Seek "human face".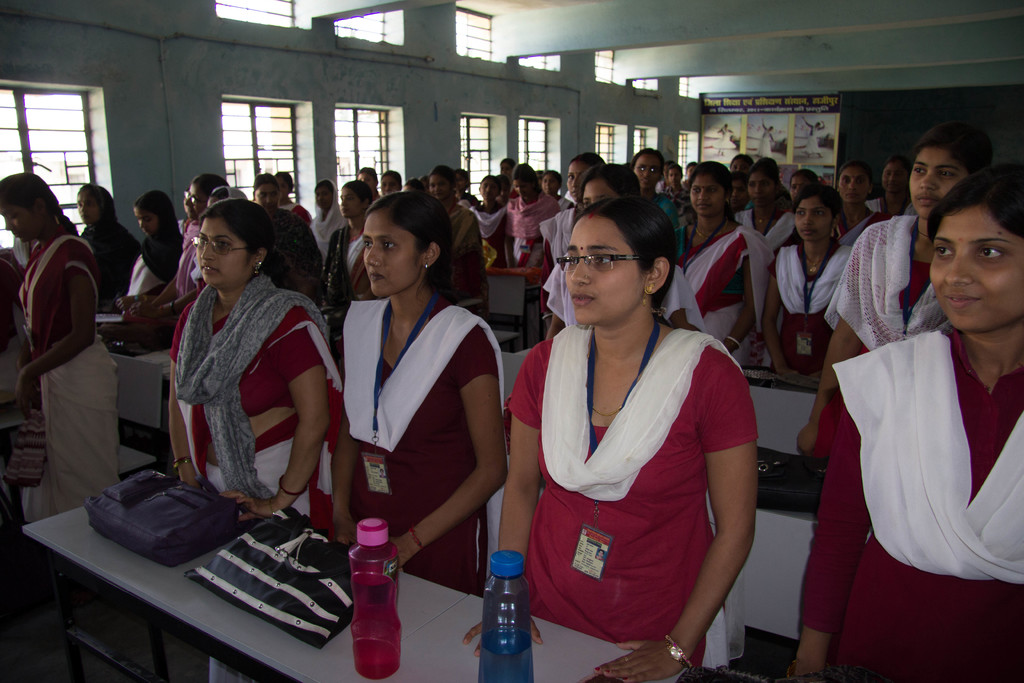
rect(188, 181, 209, 220).
